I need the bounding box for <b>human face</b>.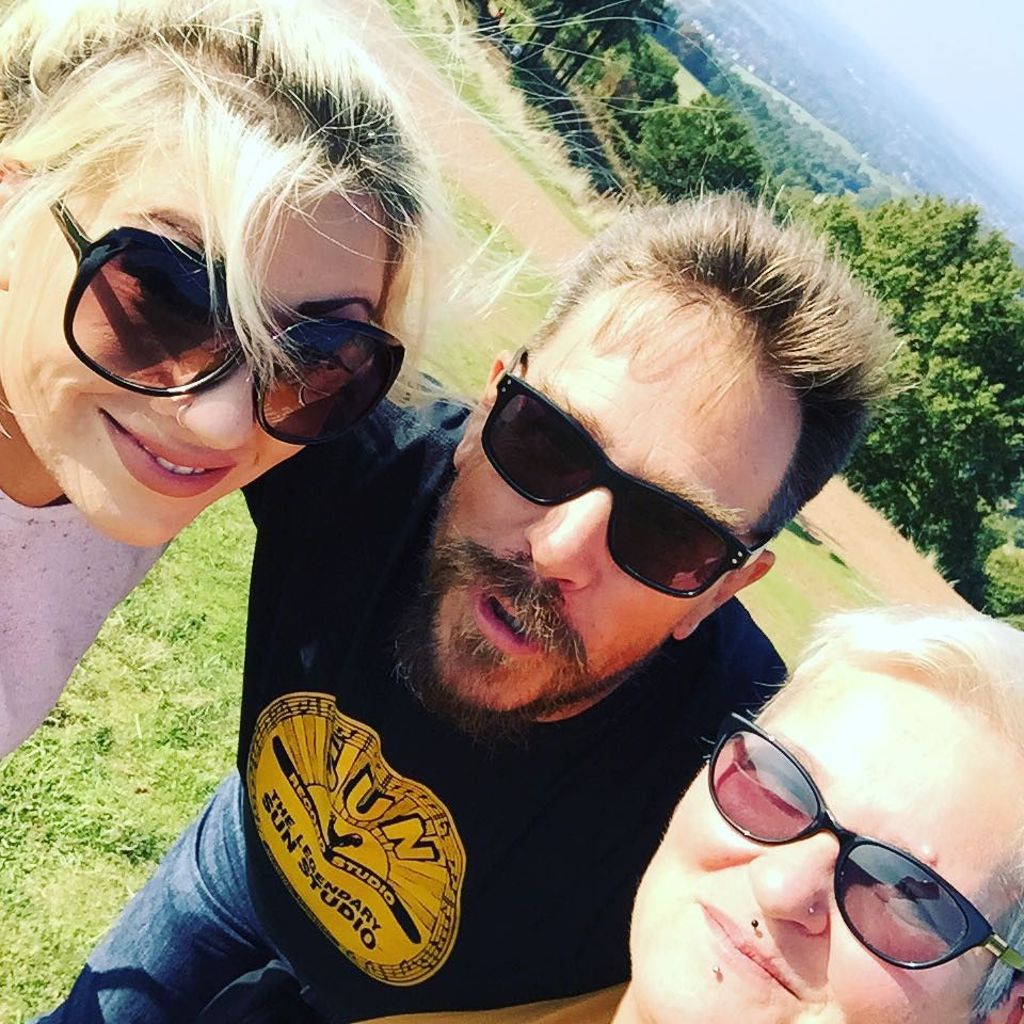
Here it is: crop(629, 654, 1023, 1023).
